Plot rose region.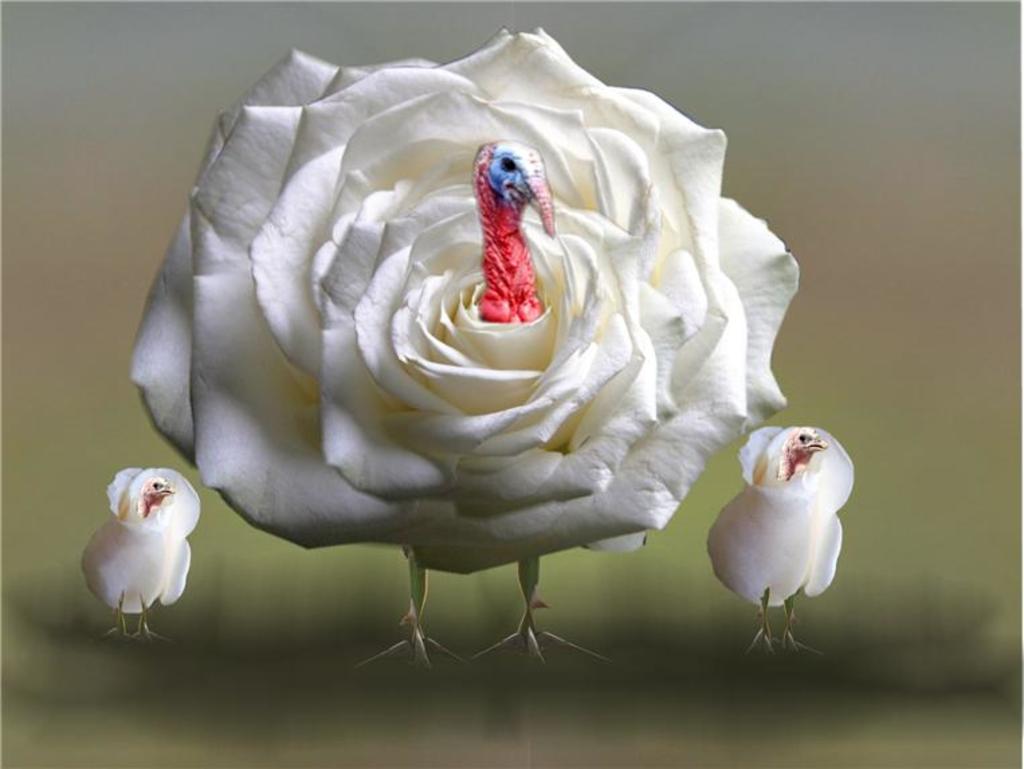
Plotted at <region>130, 17, 805, 578</region>.
